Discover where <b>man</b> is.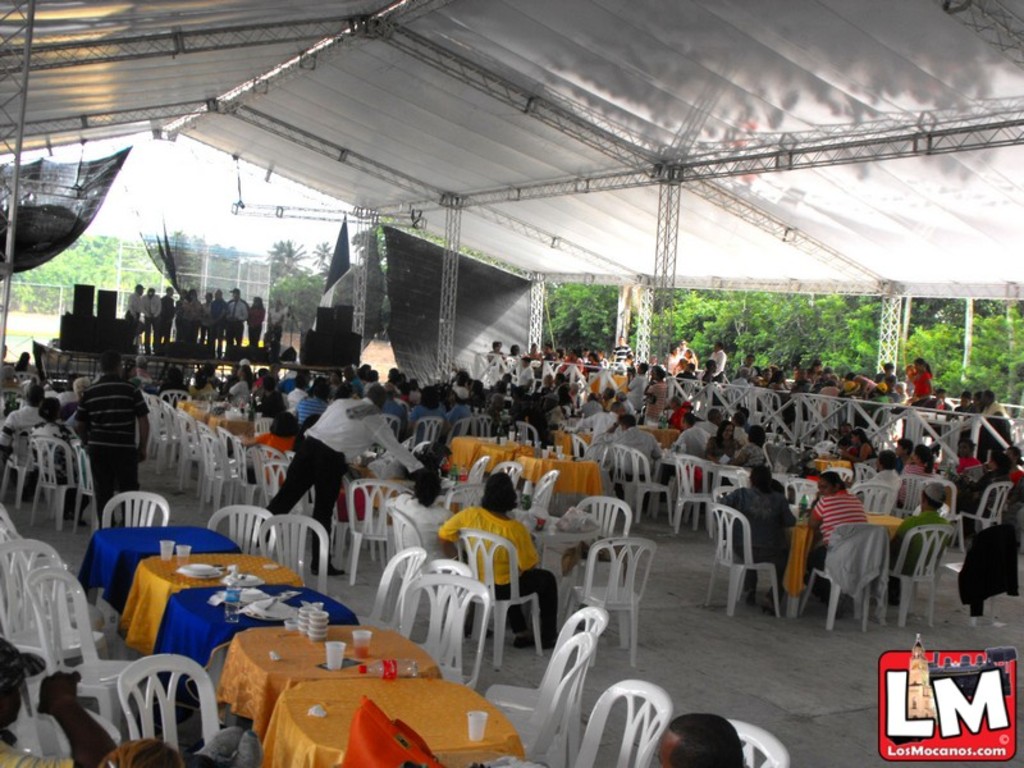
Discovered at [667,413,709,457].
